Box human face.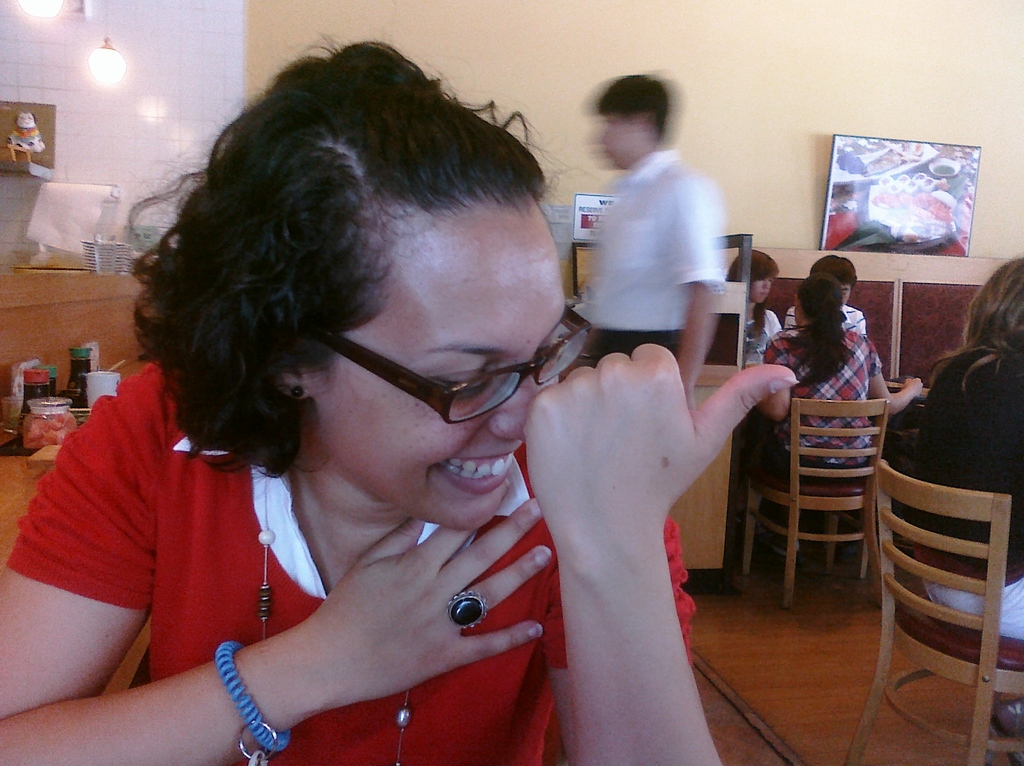
792:300:804:326.
